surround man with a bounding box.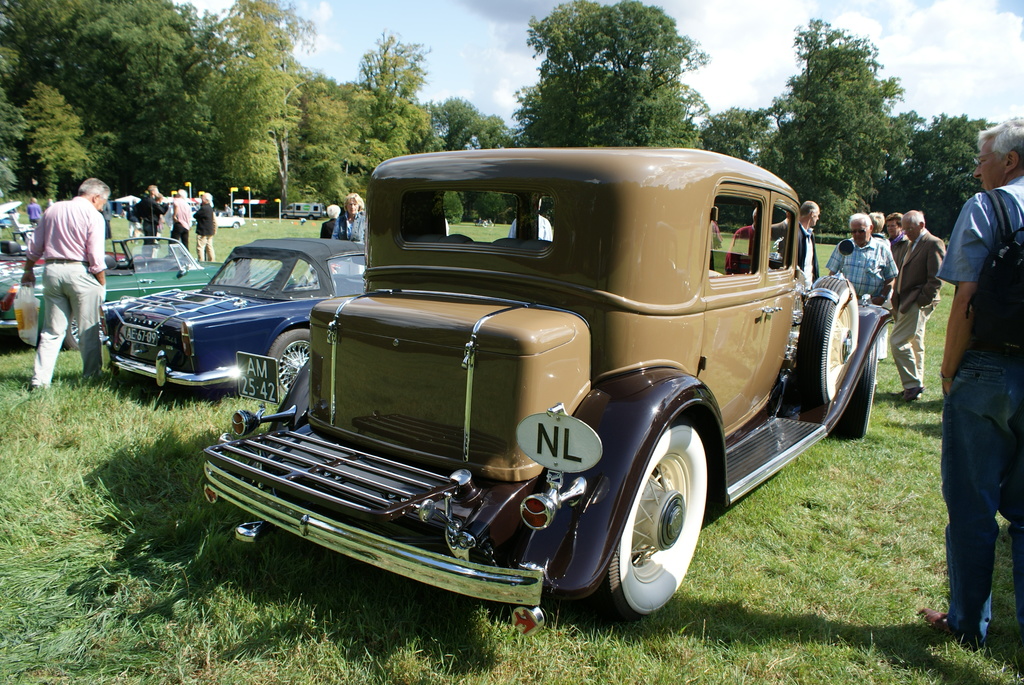
bbox=(186, 197, 221, 263).
